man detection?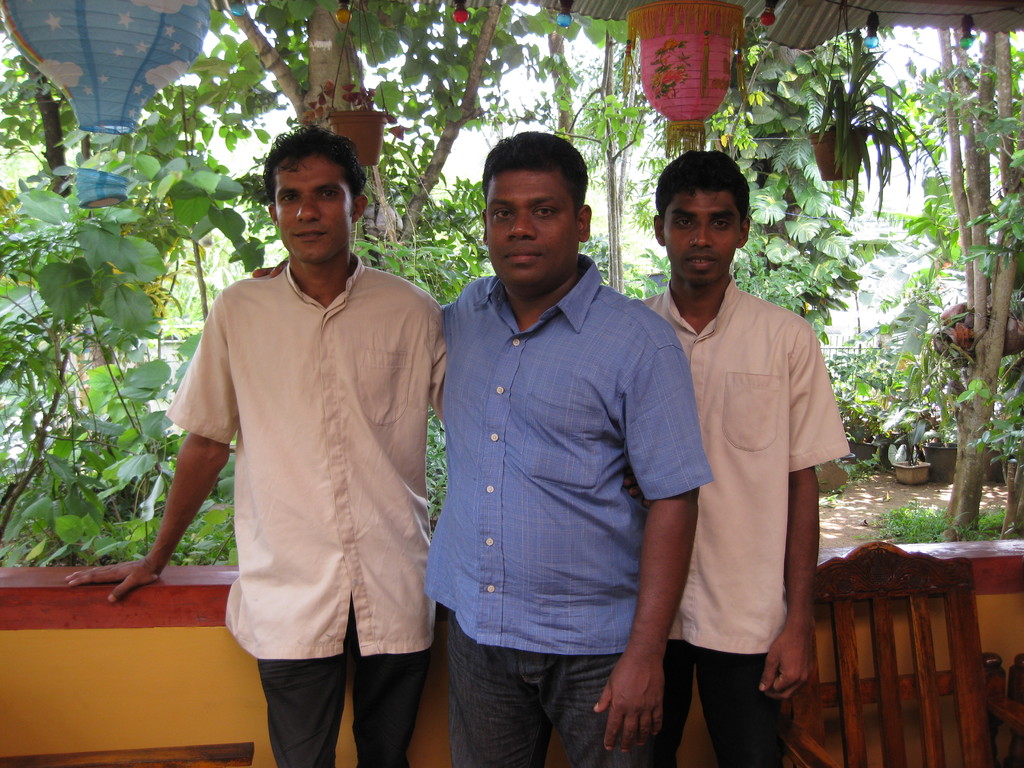
(641, 146, 854, 767)
